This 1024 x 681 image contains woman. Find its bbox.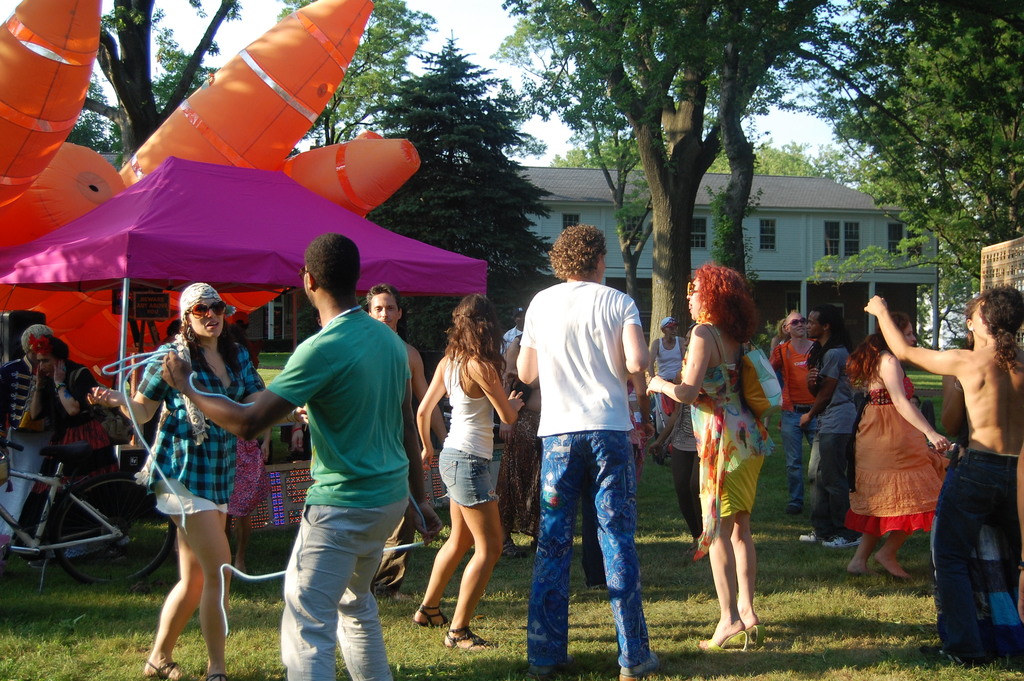
(83,279,266,680).
